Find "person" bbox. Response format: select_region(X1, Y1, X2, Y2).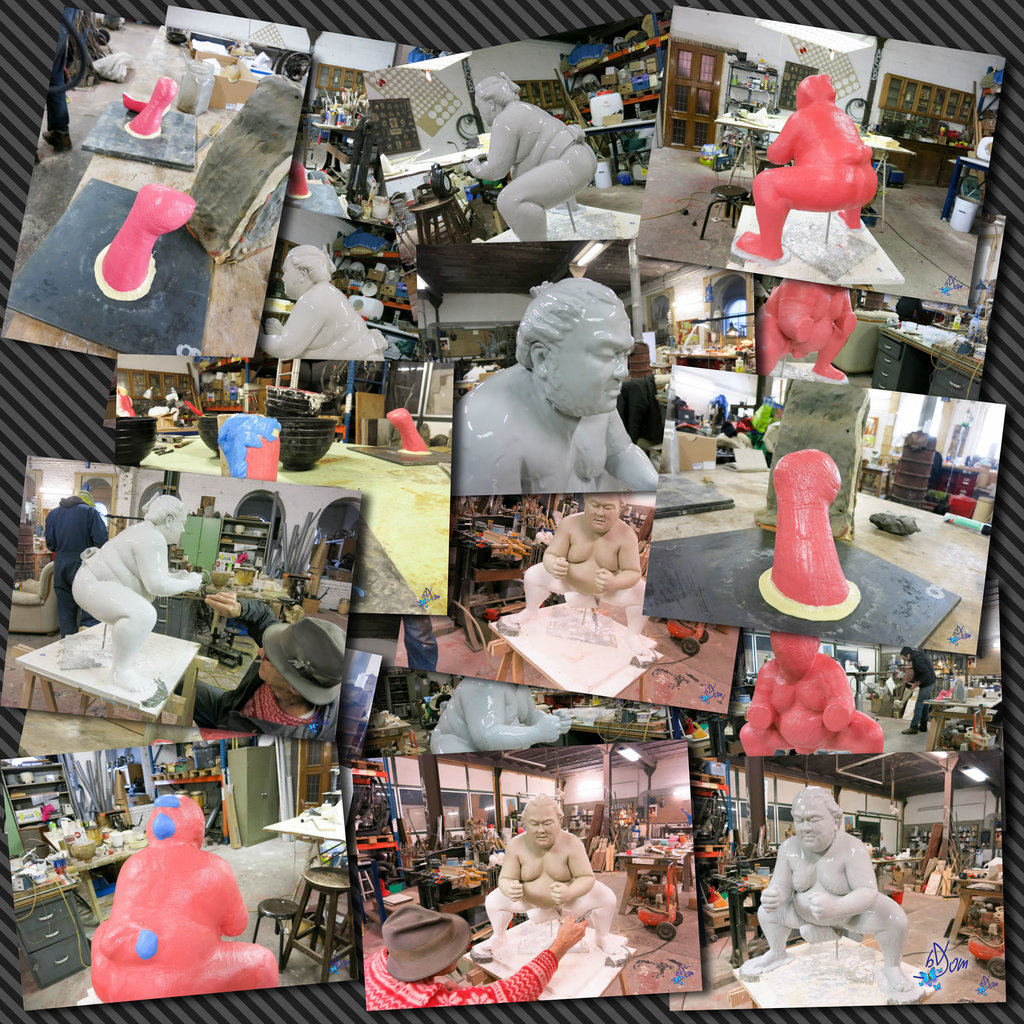
select_region(897, 643, 939, 732).
